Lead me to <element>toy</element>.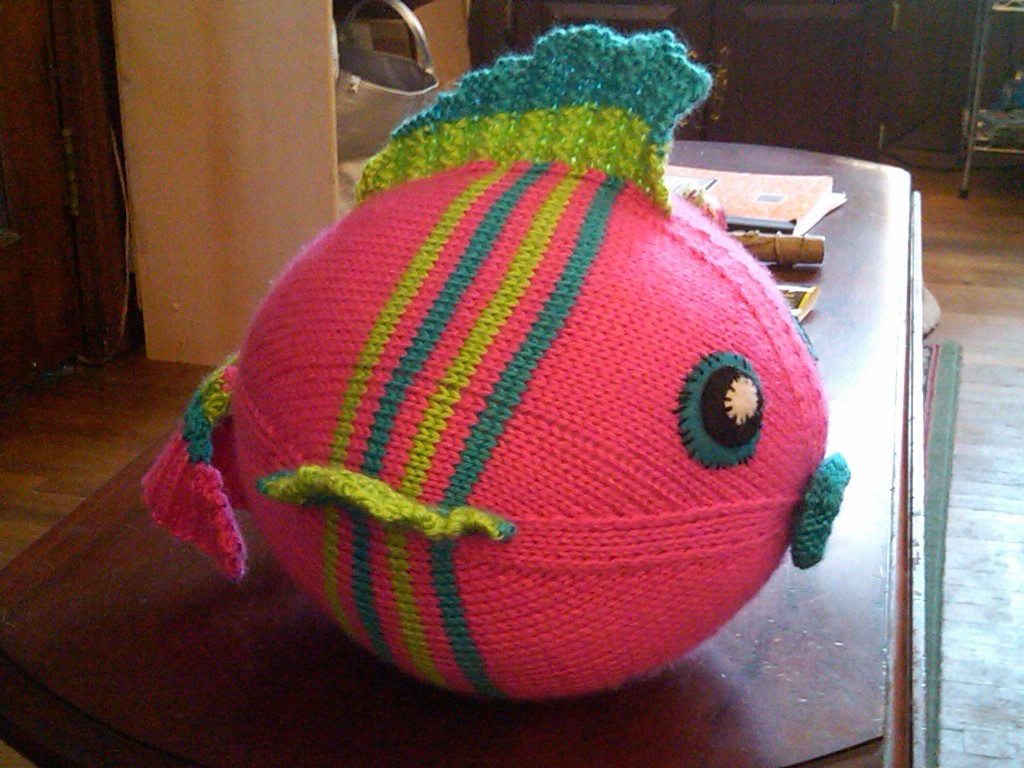
Lead to {"left": 155, "top": 87, "right": 859, "bottom": 767}.
